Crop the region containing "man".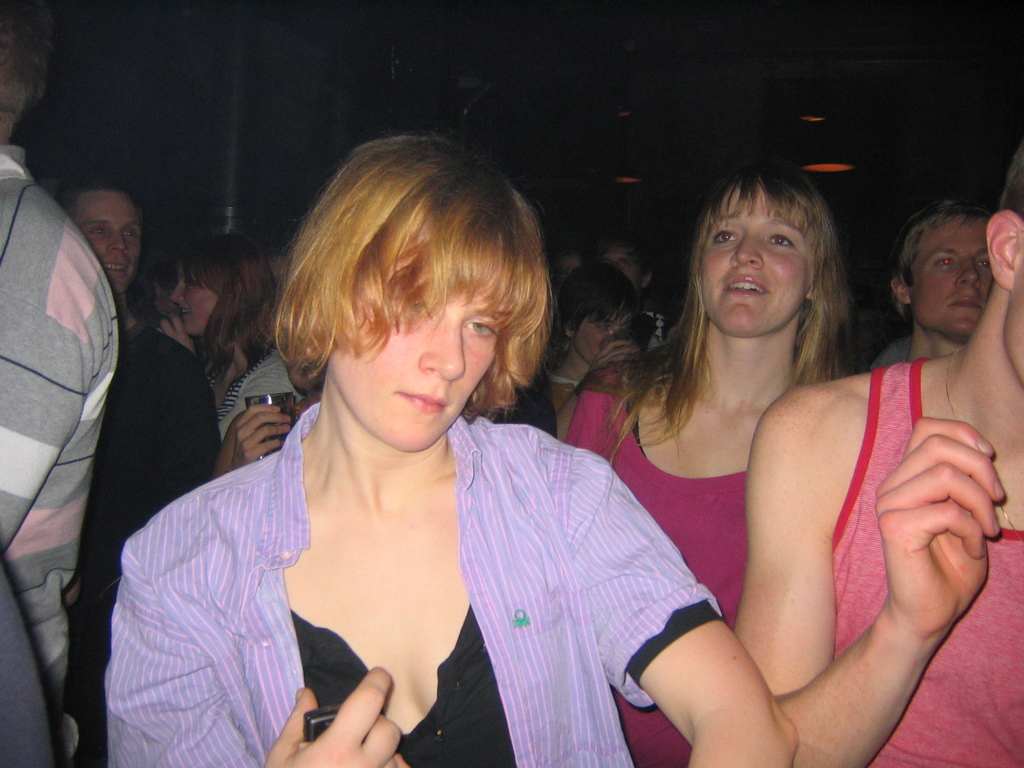
Crop region: 45, 173, 219, 691.
